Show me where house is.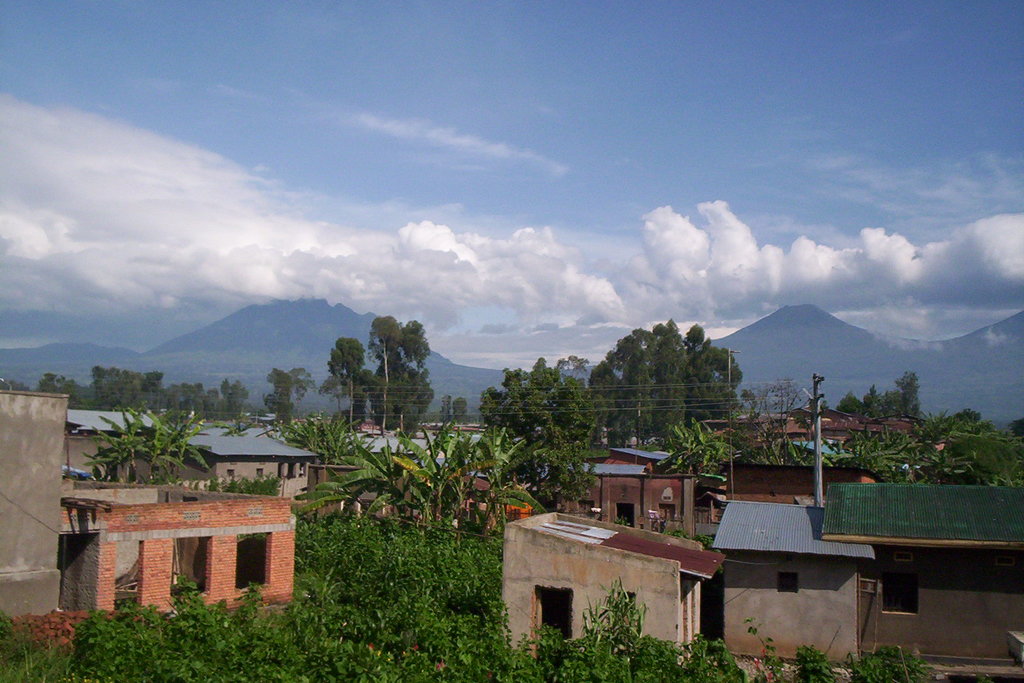
house is at 498 508 707 657.
